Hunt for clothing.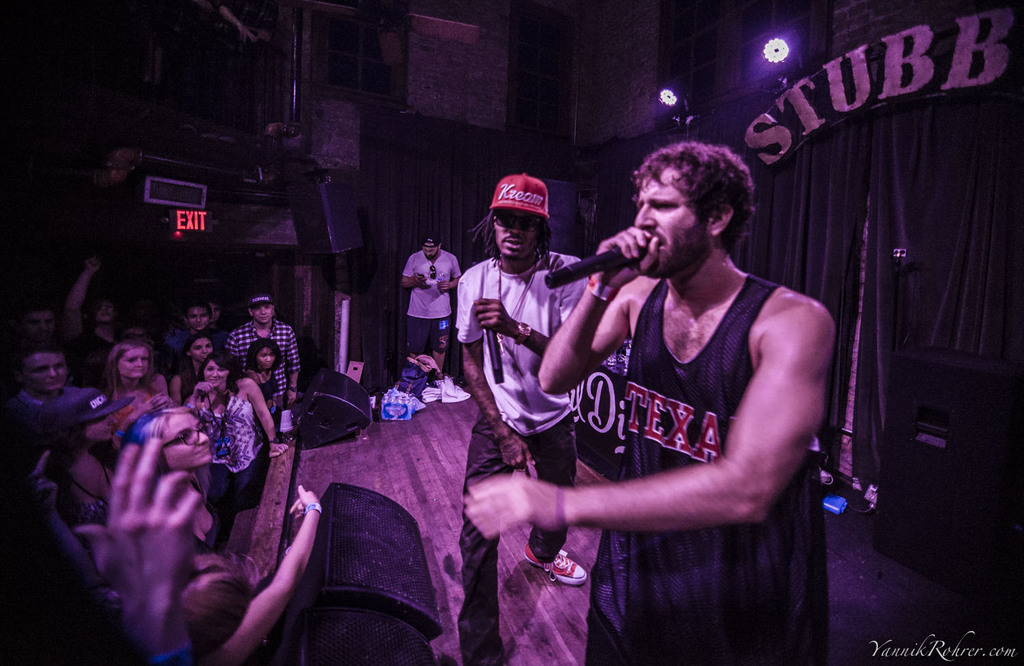
Hunted down at [left=224, top=318, right=301, bottom=443].
